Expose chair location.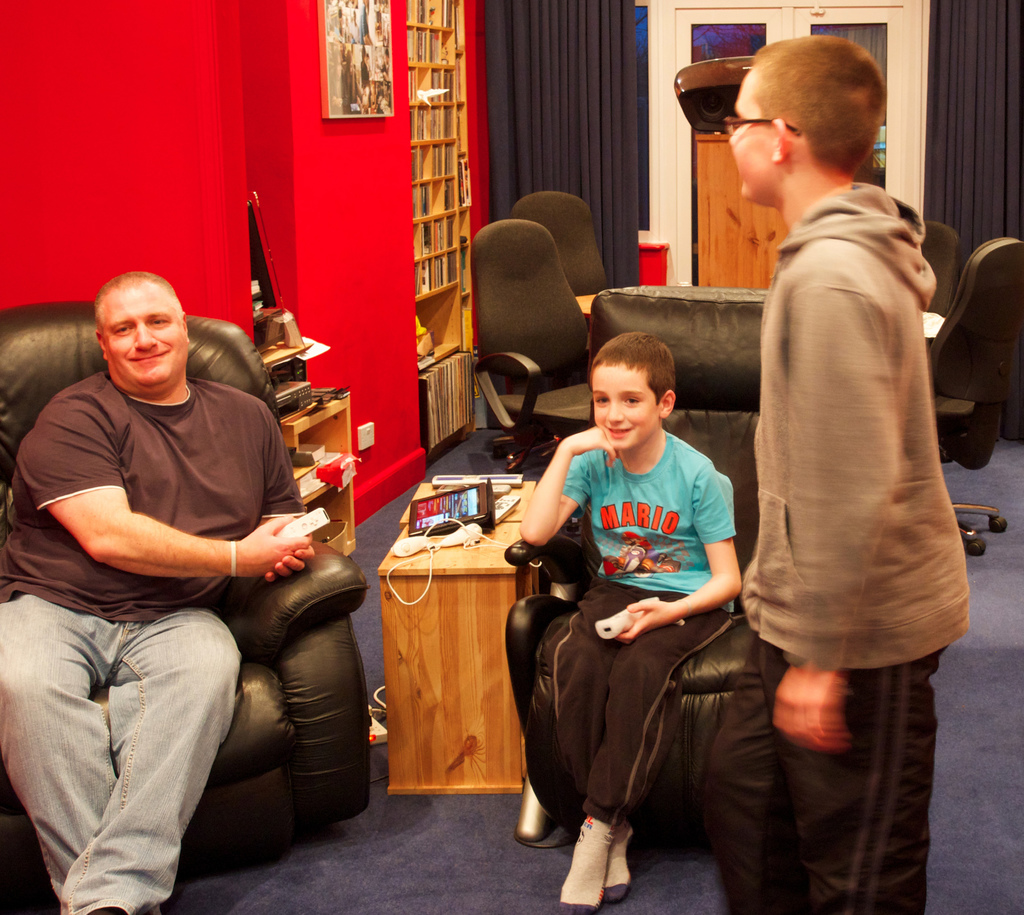
Exposed at {"left": 922, "top": 230, "right": 1023, "bottom": 567}.
